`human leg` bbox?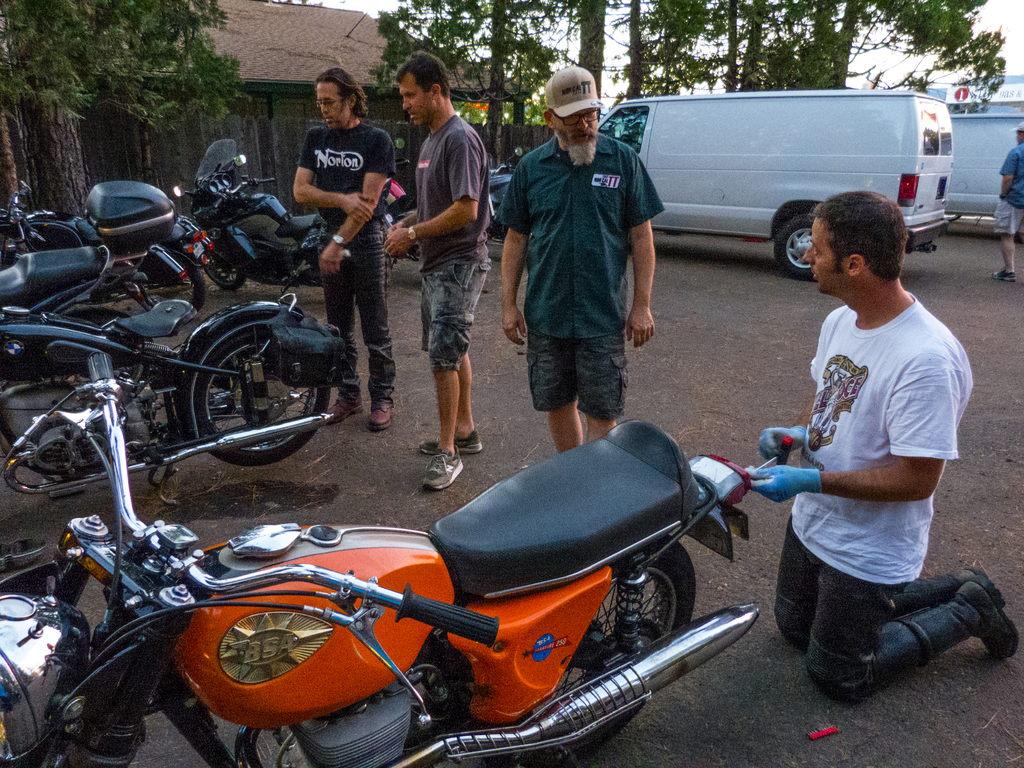
(left=353, top=216, right=396, bottom=435)
